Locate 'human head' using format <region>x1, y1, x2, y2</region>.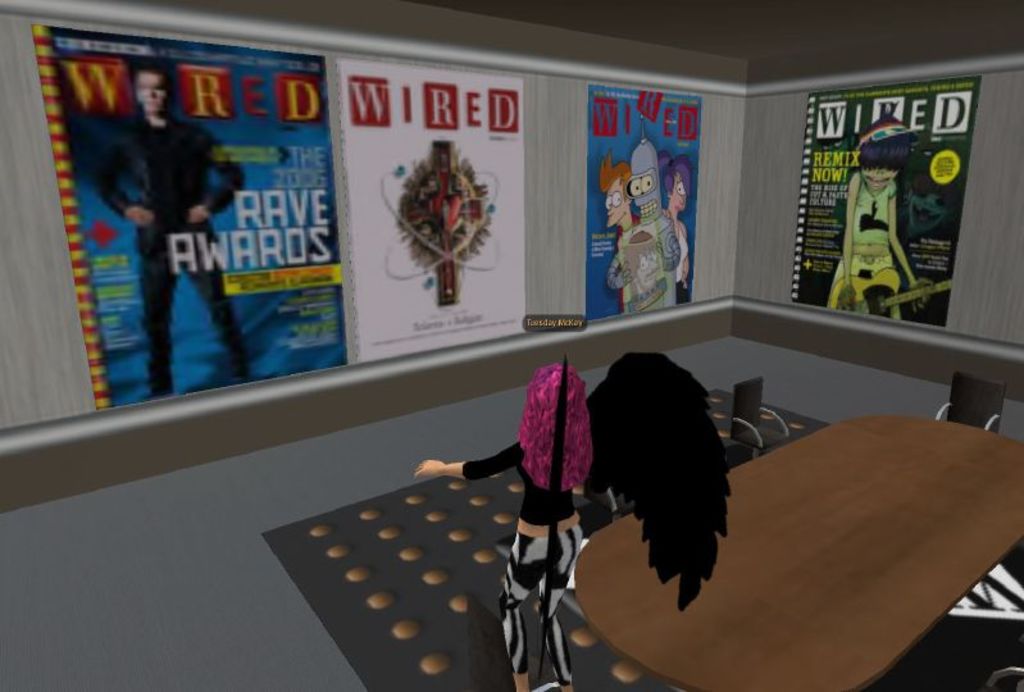
<region>596, 158, 629, 227</region>.
